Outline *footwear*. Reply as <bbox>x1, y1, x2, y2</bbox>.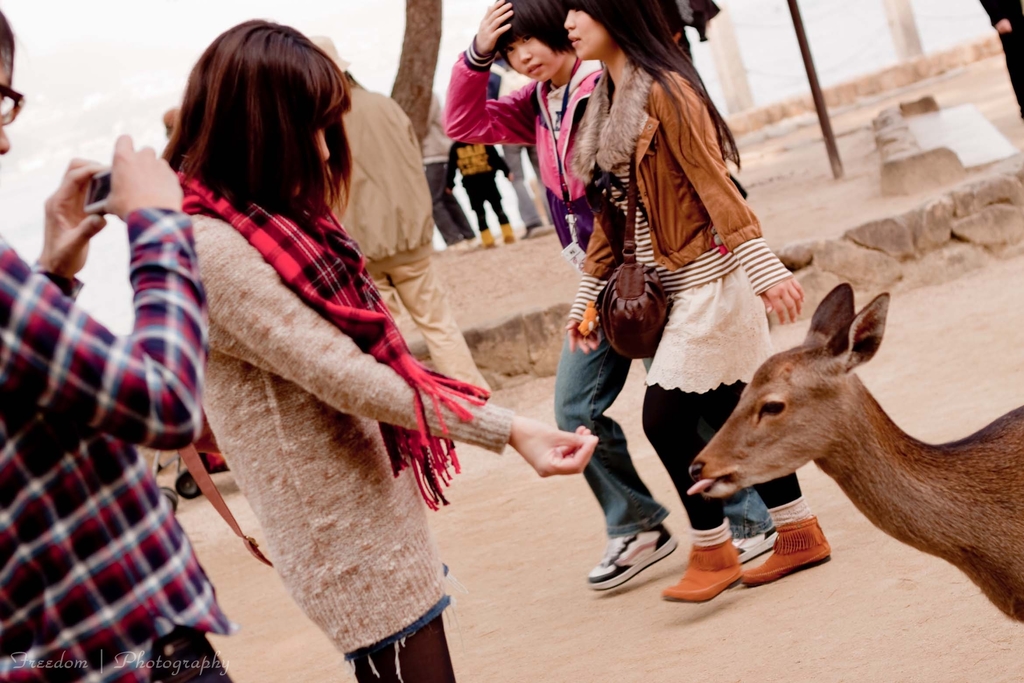
<bbox>601, 520, 691, 598</bbox>.
